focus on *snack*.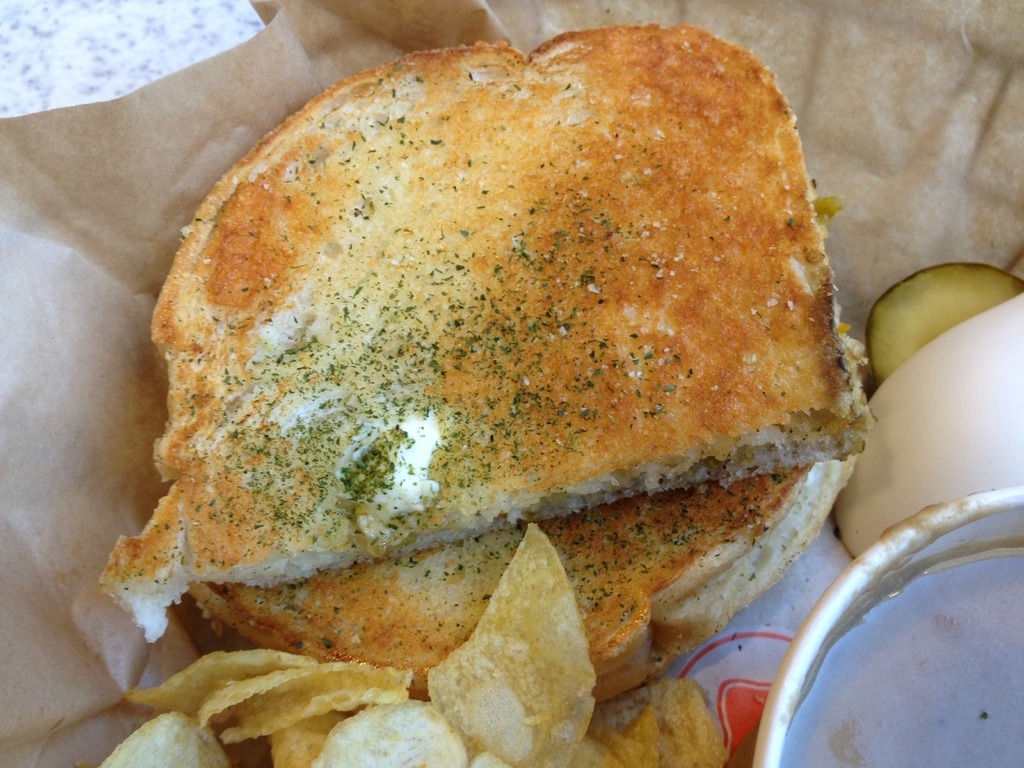
Focused at [100,30,933,716].
